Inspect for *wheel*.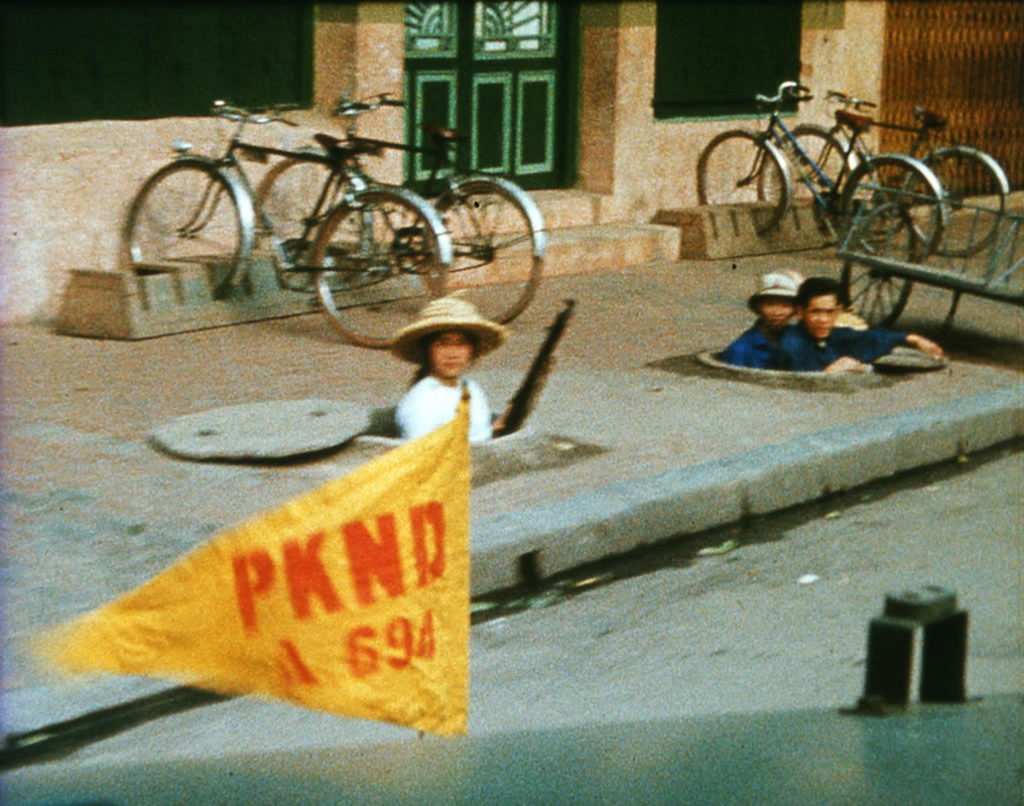
Inspection: crop(834, 156, 948, 262).
